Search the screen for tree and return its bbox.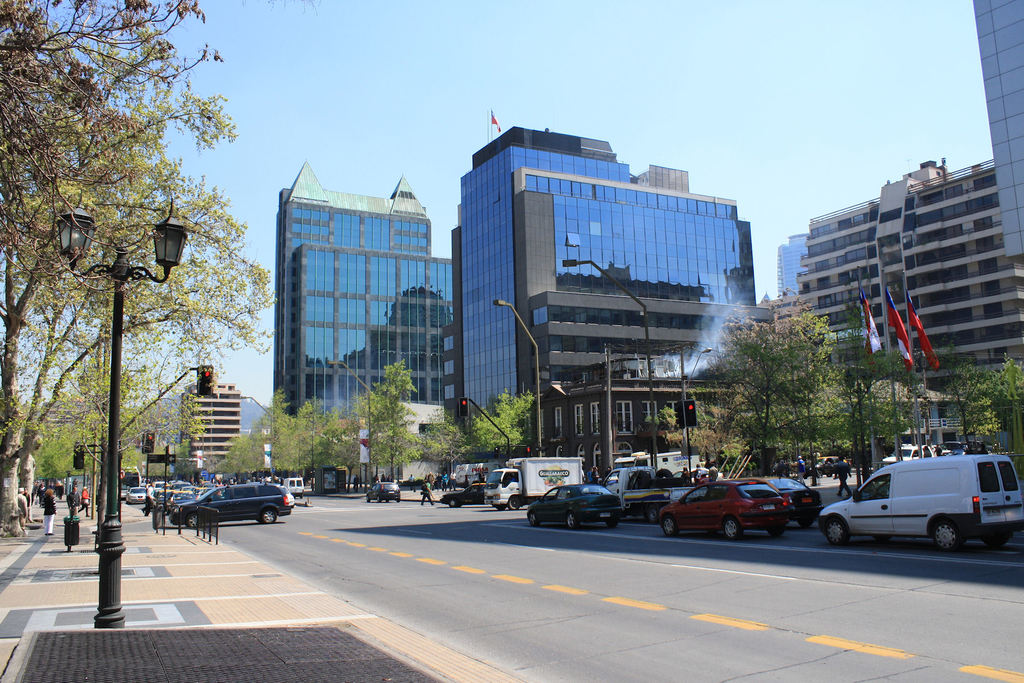
Found: 963:348:1022:465.
